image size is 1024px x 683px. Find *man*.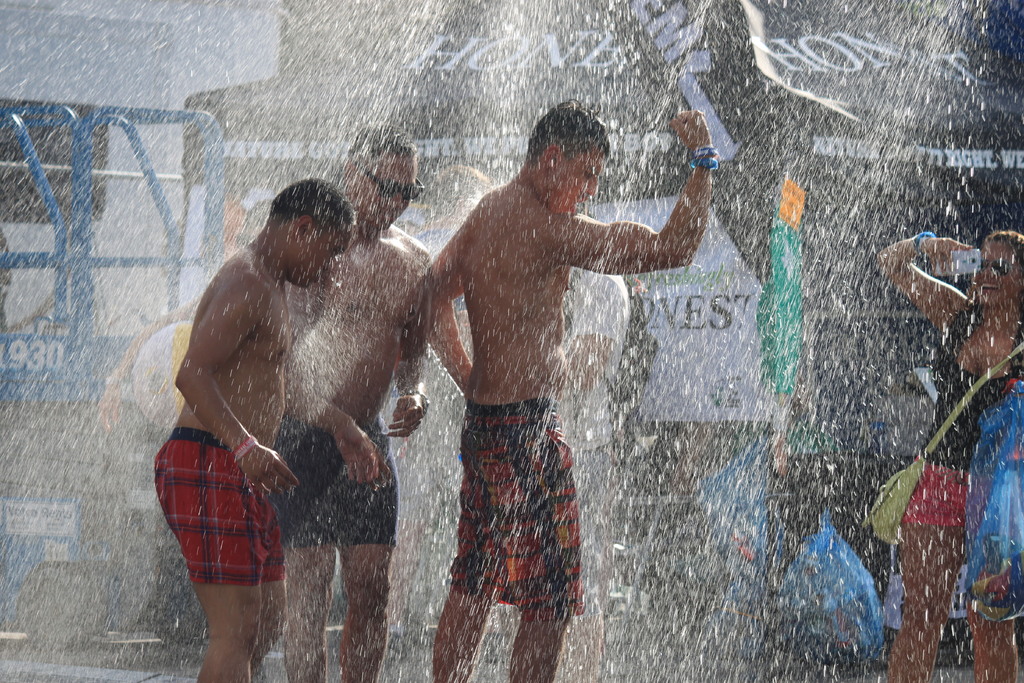
rect(275, 120, 436, 682).
